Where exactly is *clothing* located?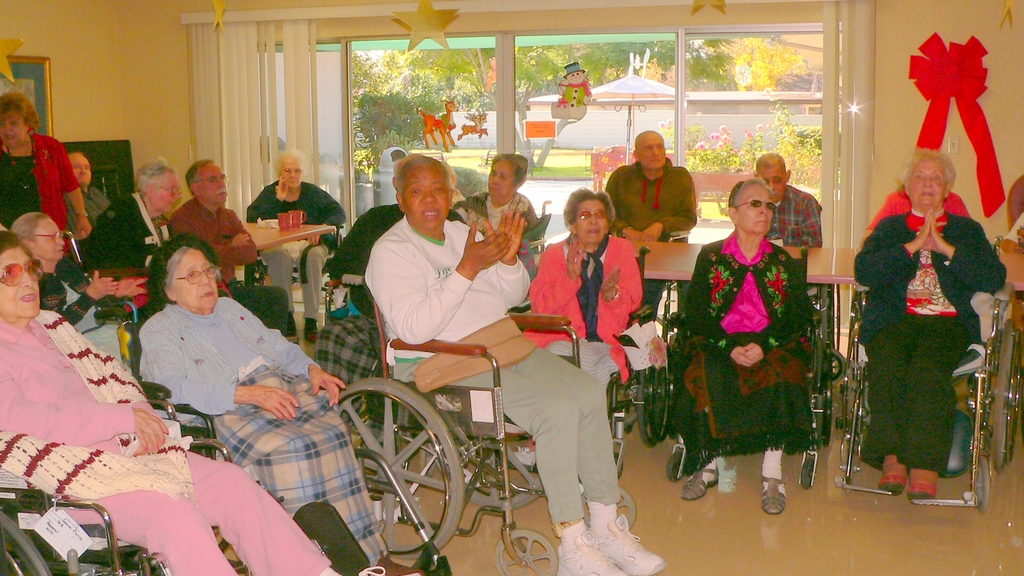
Its bounding box is 446:188:536:278.
